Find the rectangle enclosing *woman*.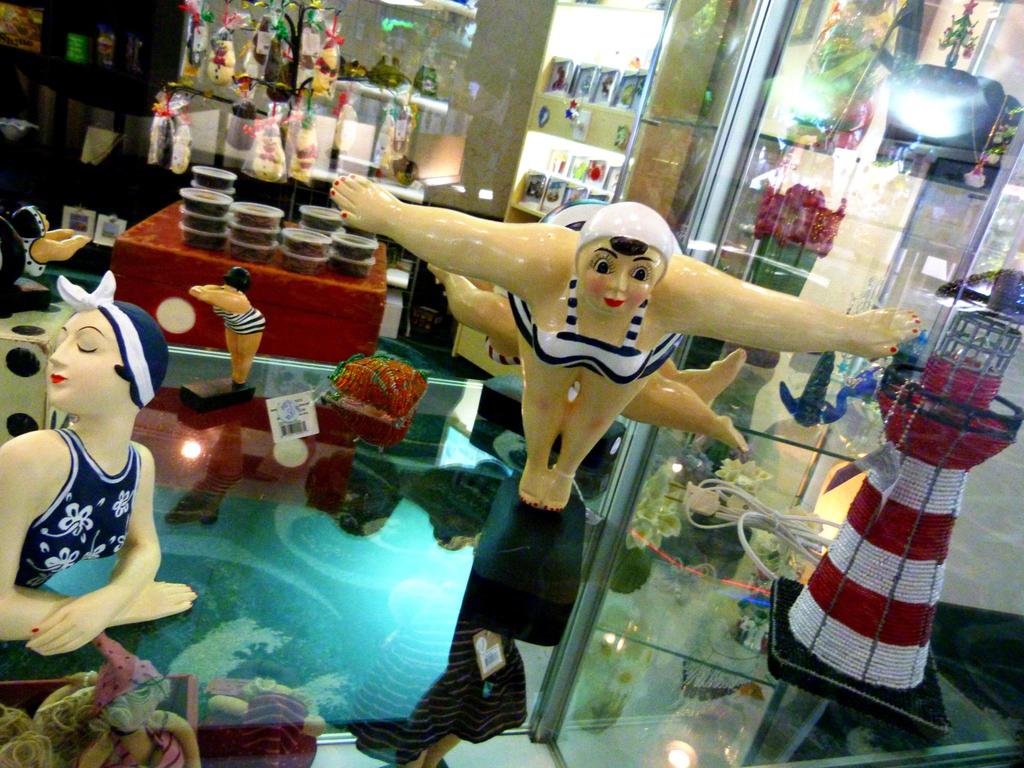
box=[11, 248, 196, 701].
